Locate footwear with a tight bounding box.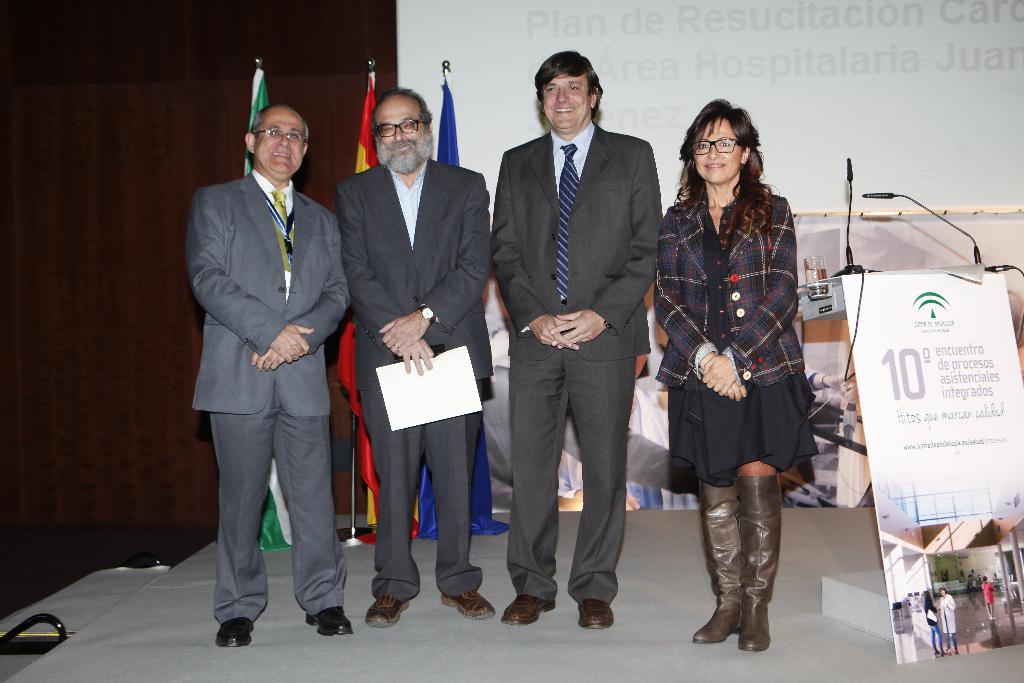
<region>216, 621, 258, 652</region>.
